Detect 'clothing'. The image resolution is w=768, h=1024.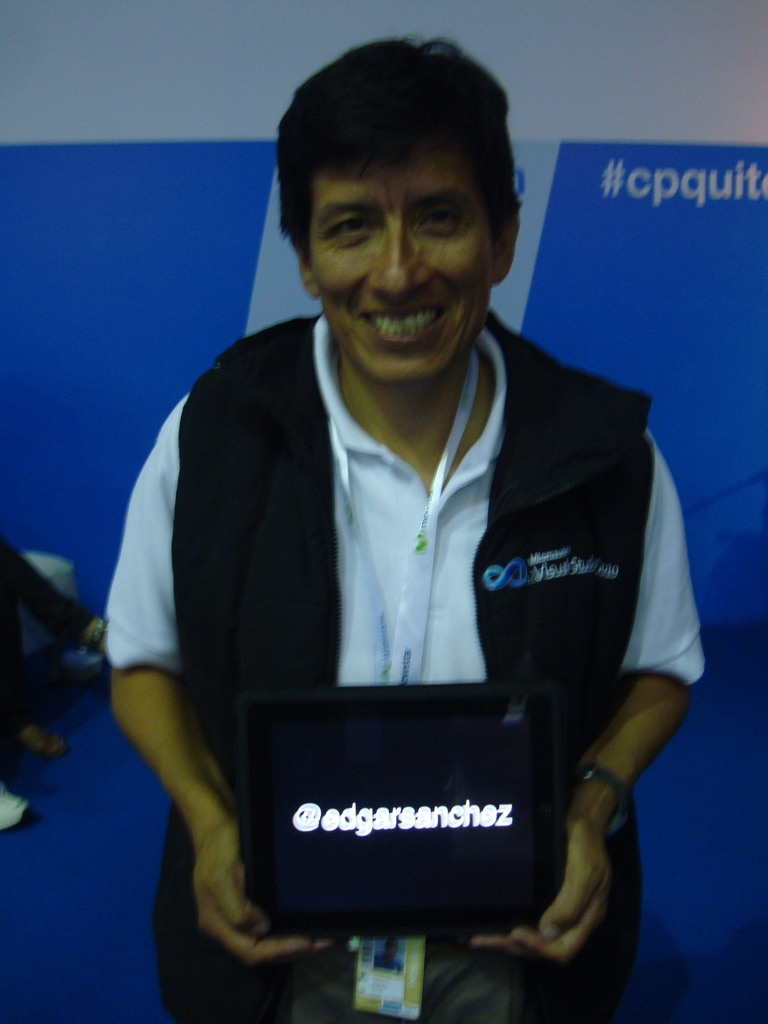
<bbox>104, 299, 709, 1012</bbox>.
